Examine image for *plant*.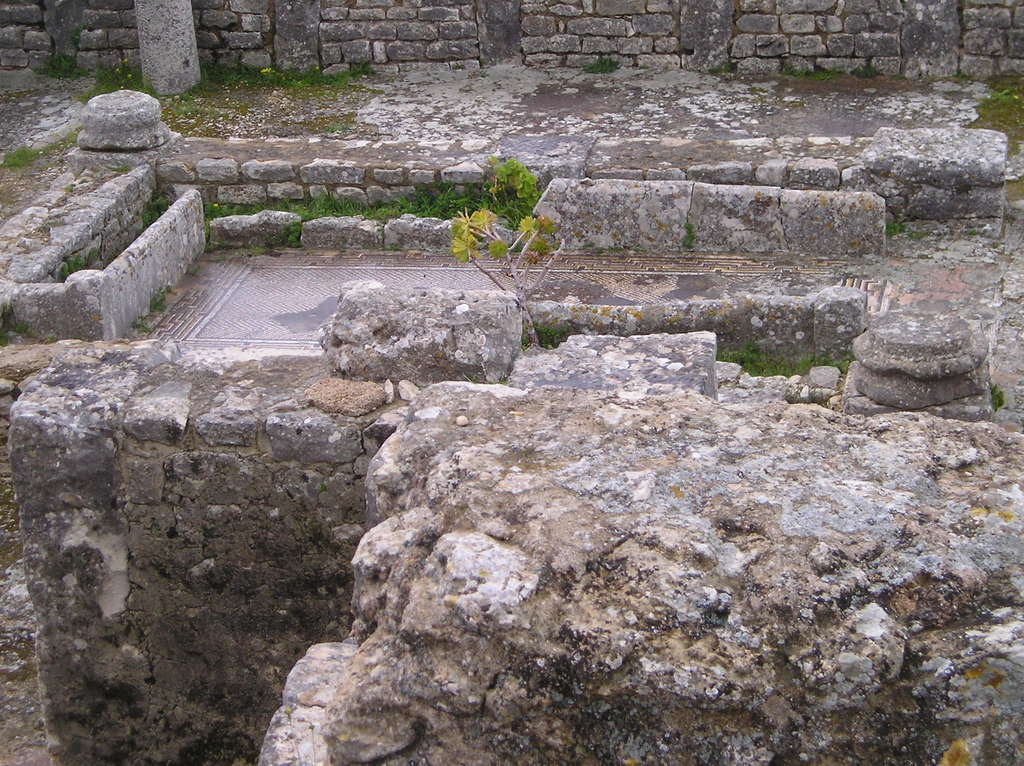
Examination result: [133,314,146,330].
